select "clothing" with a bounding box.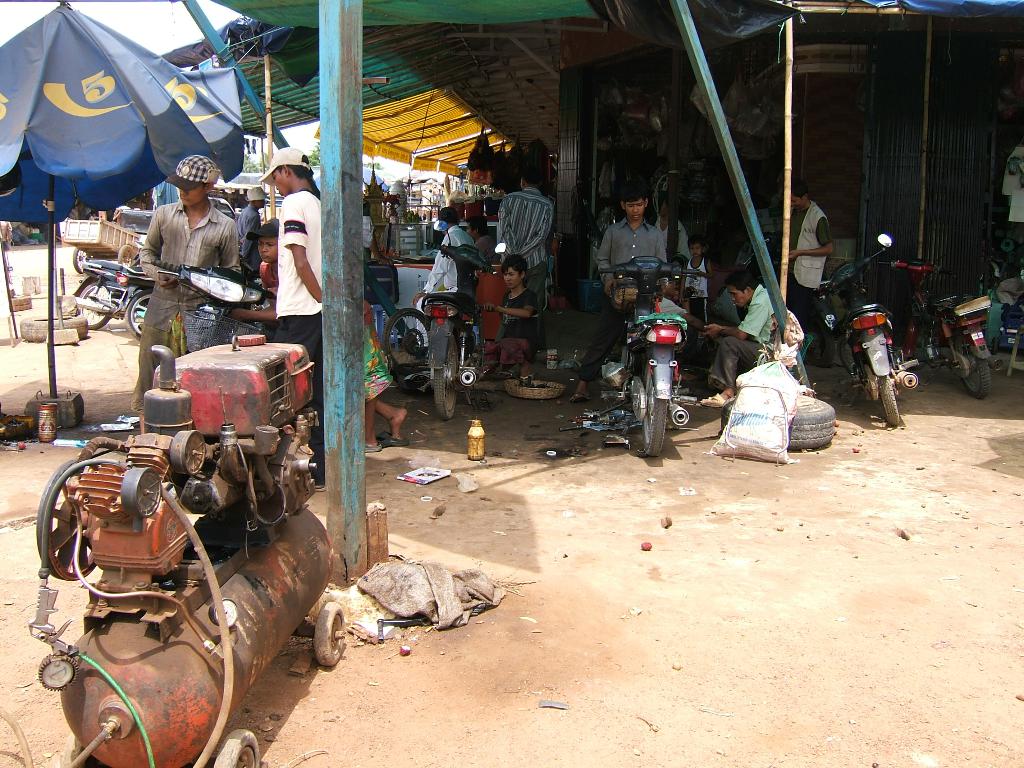
bbox=[497, 285, 541, 368].
